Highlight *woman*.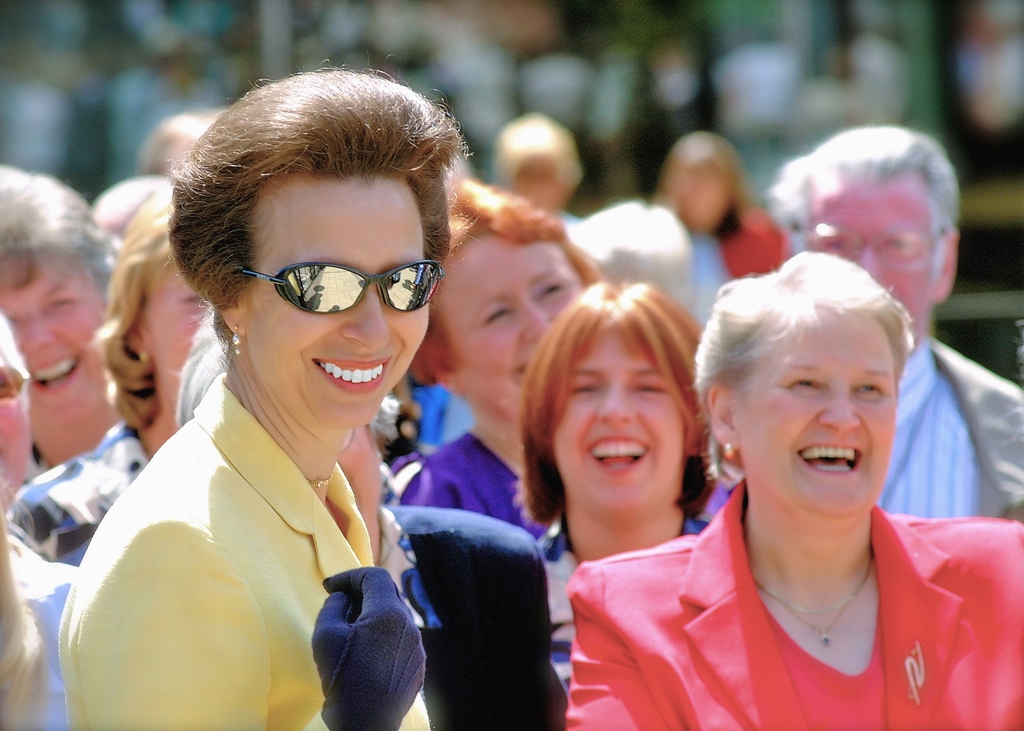
Highlighted region: region(0, 299, 77, 730).
